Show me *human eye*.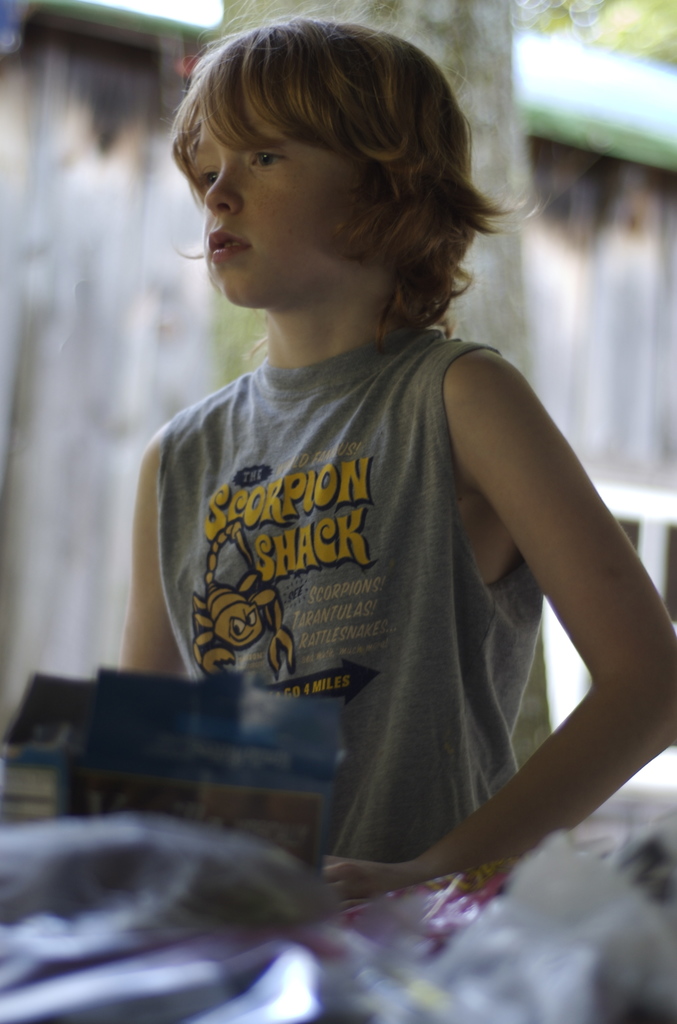
*human eye* is here: [202,168,221,191].
